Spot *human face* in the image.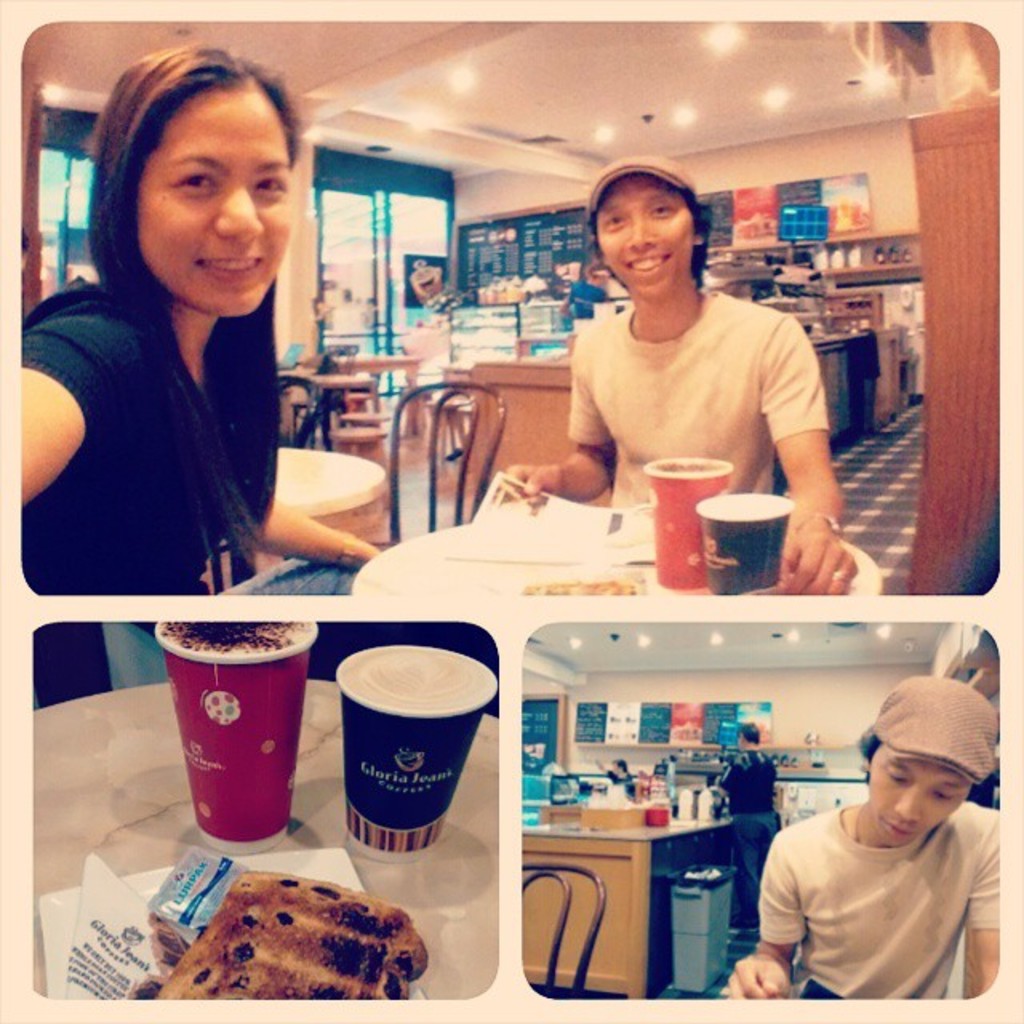
*human face* found at left=138, top=83, right=302, bottom=317.
